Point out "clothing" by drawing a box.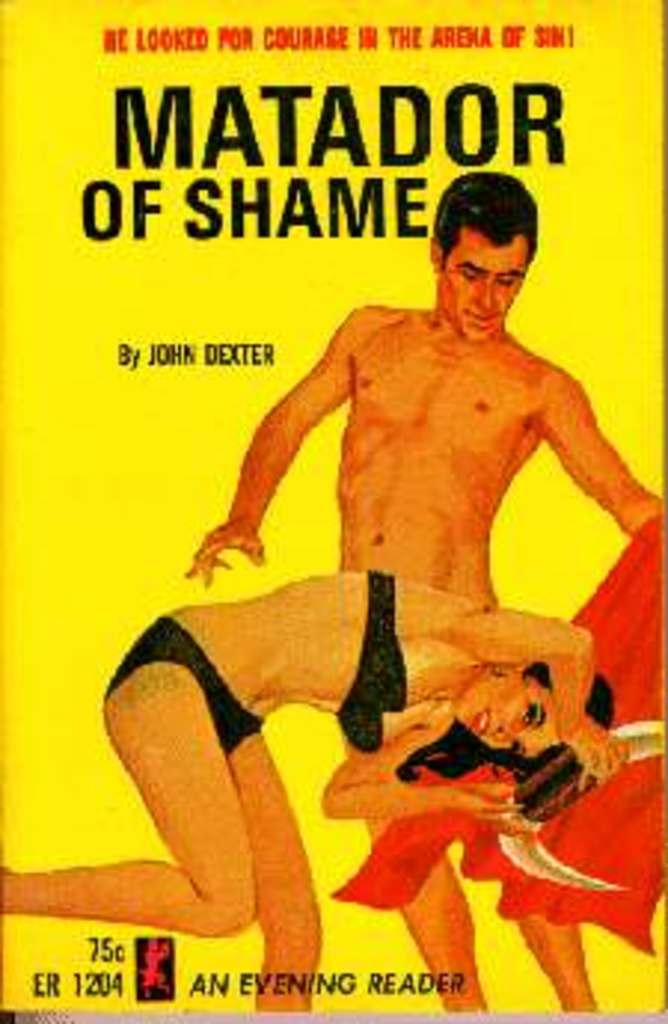
338/570/407/748.
